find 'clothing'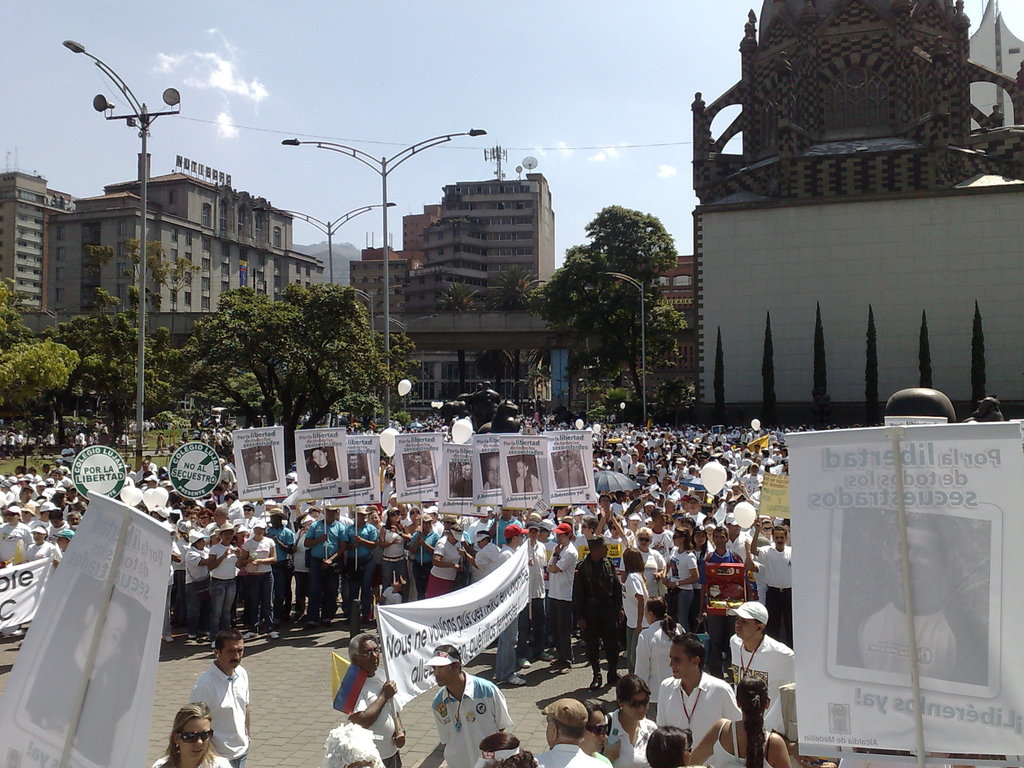
x1=212, y1=536, x2=252, y2=630
